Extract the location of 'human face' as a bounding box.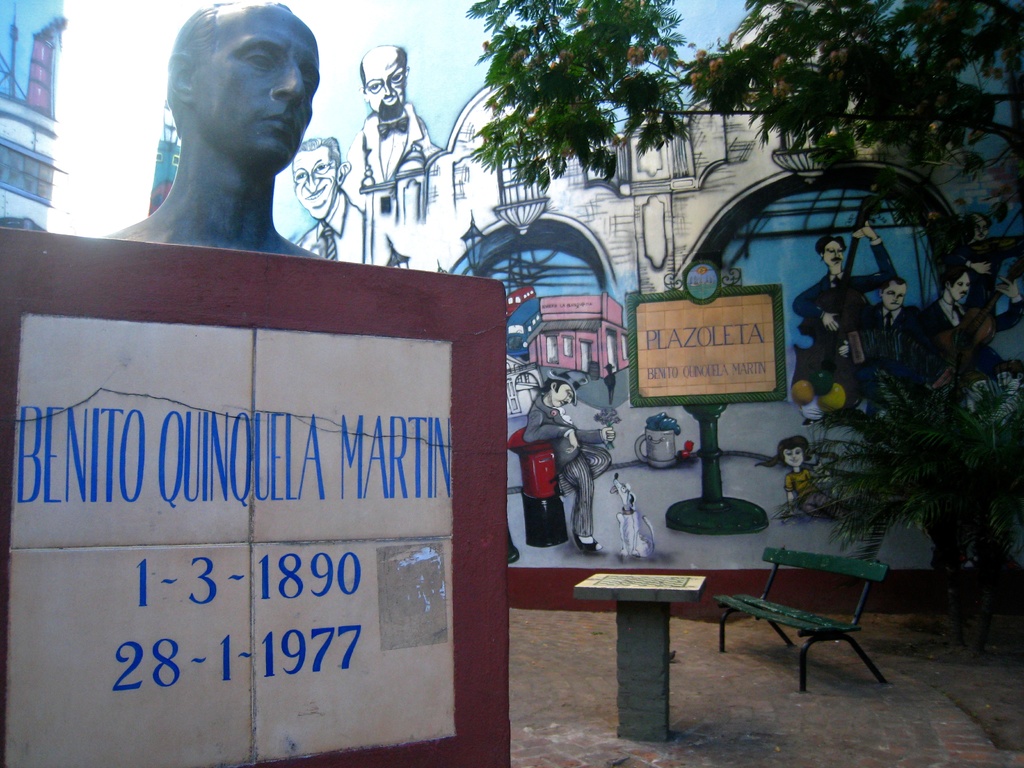
[824, 241, 844, 267].
